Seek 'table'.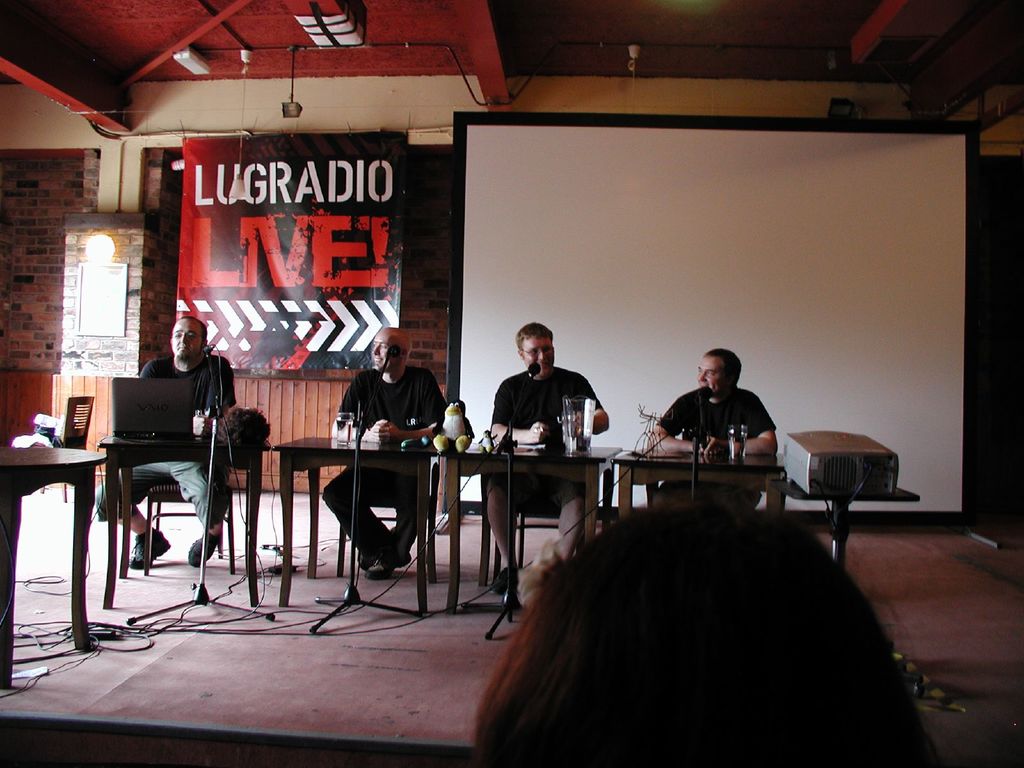
(440, 431, 629, 609).
